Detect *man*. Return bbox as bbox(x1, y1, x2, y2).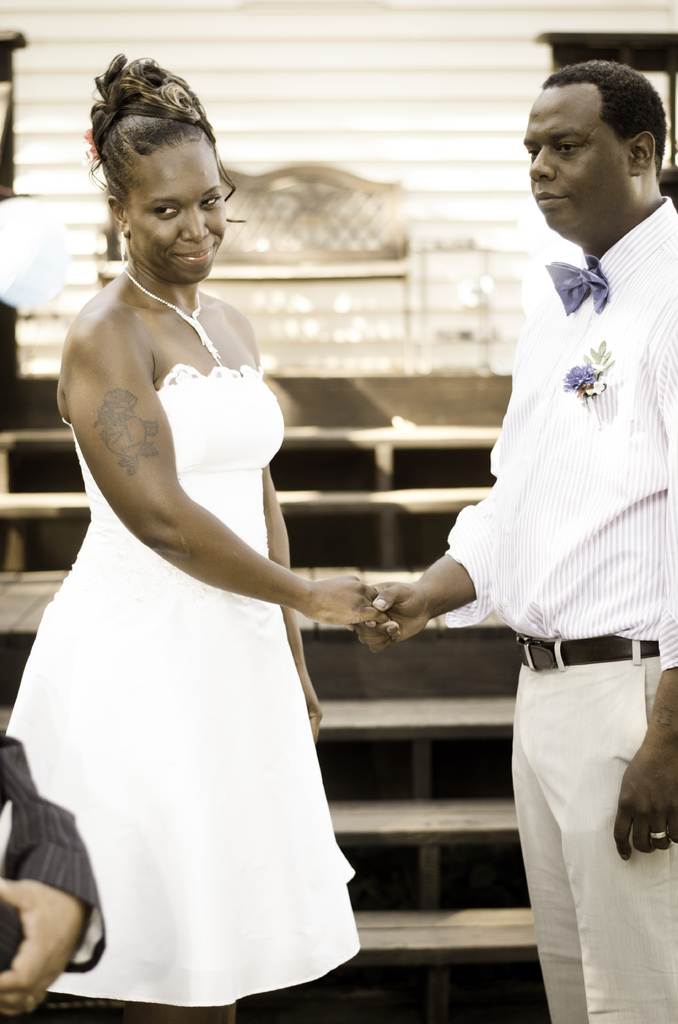
bbox(355, 60, 677, 1023).
